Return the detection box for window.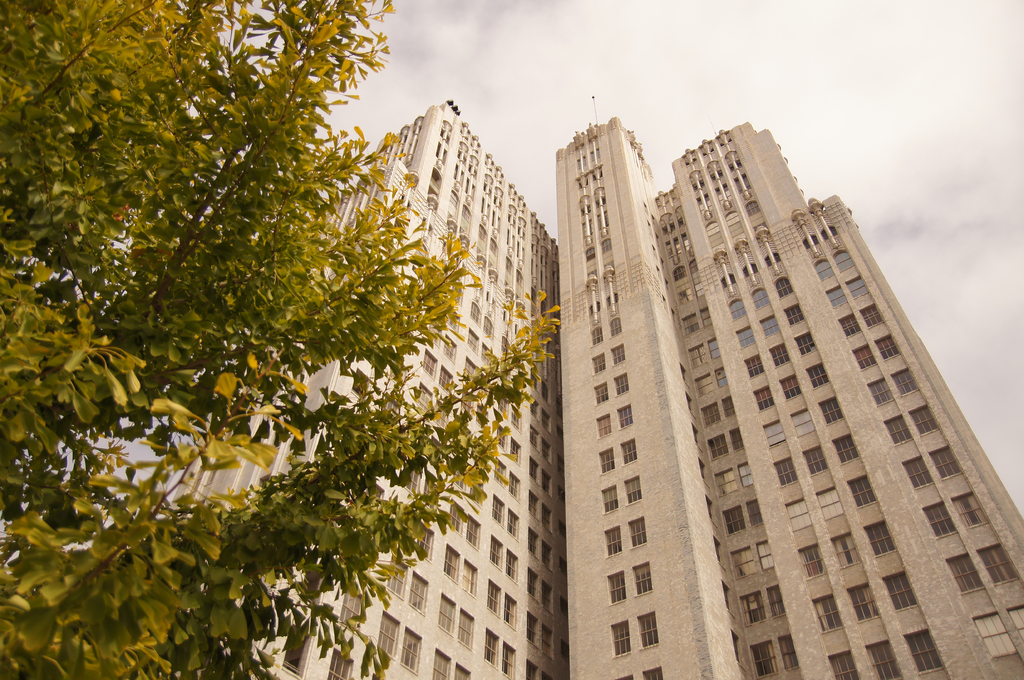
locate(620, 471, 648, 509).
